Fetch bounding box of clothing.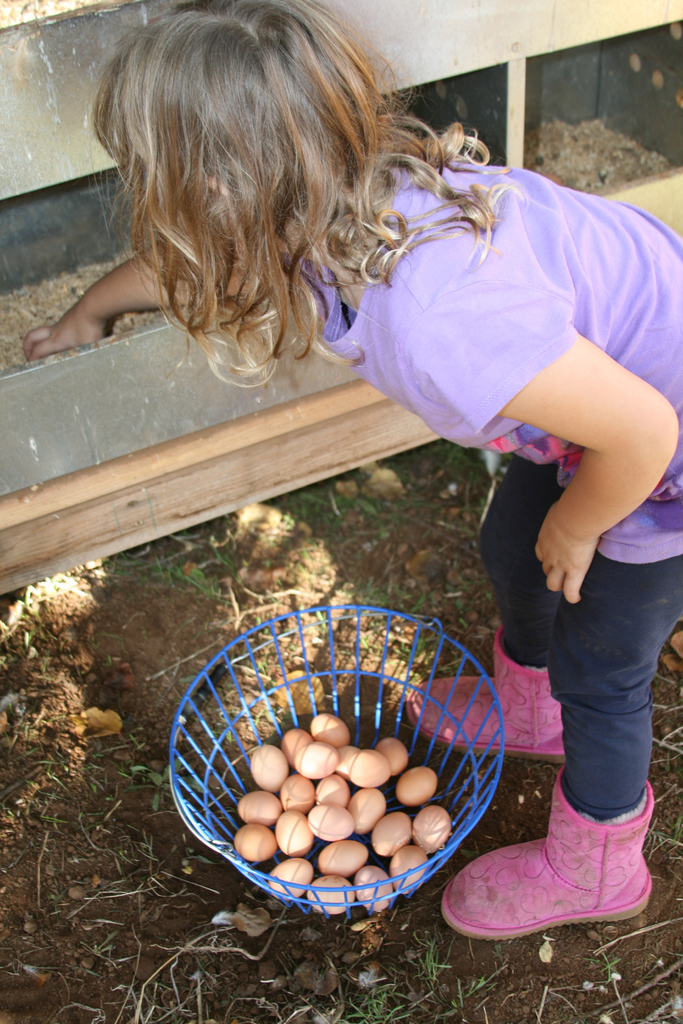
Bbox: bbox=[478, 463, 682, 816].
